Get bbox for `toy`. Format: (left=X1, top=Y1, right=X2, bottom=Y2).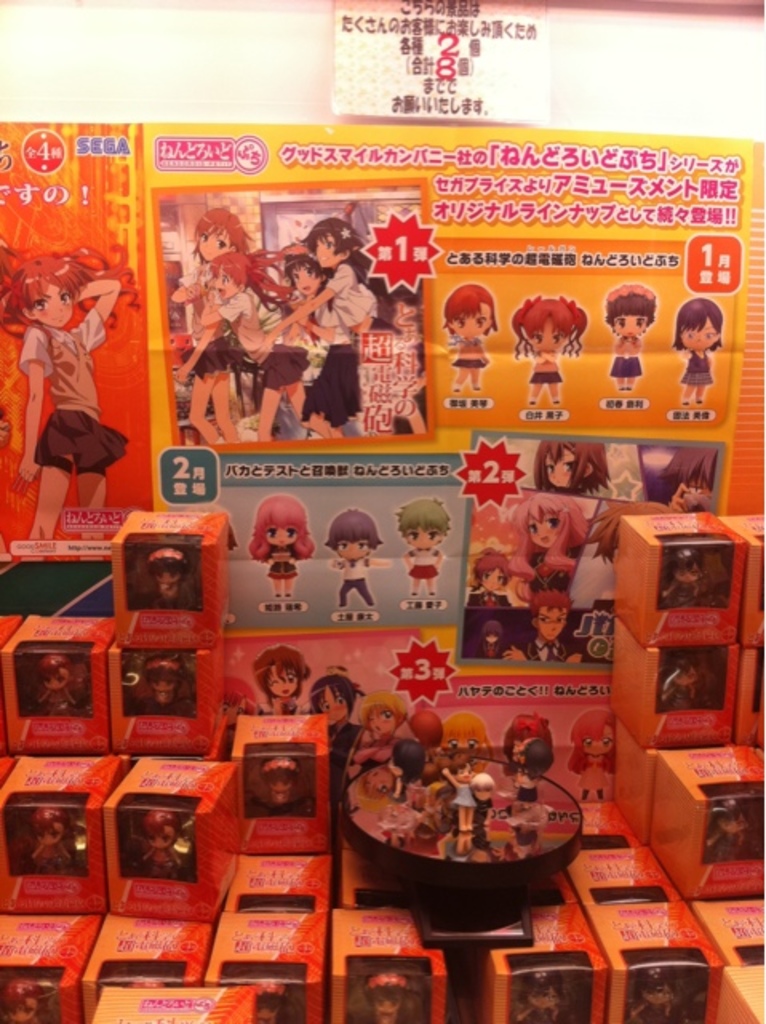
(left=142, top=544, right=190, bottom=611).
